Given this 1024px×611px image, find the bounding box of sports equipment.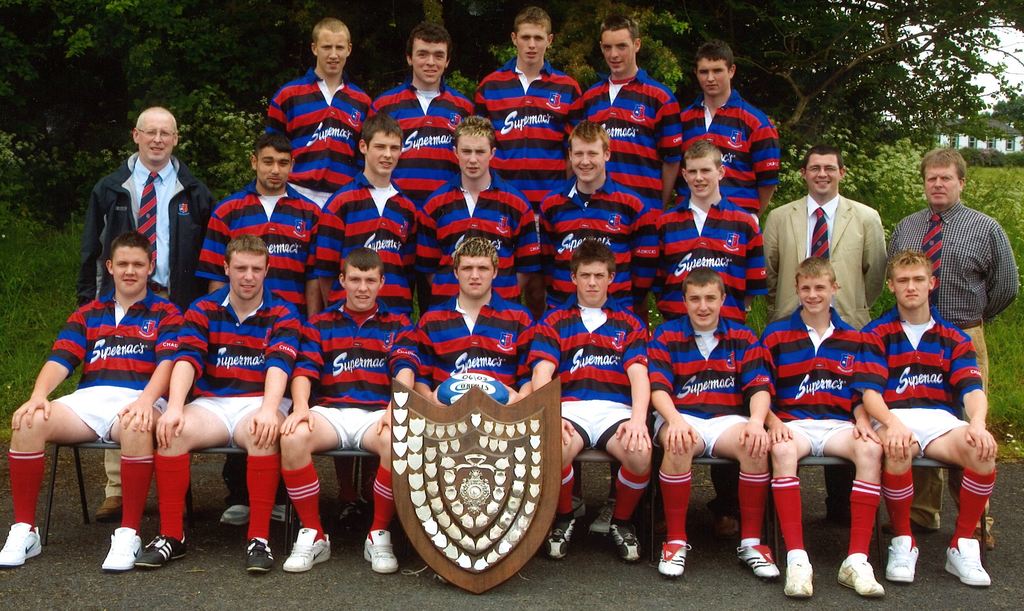
[278, 520, 336, 576].
